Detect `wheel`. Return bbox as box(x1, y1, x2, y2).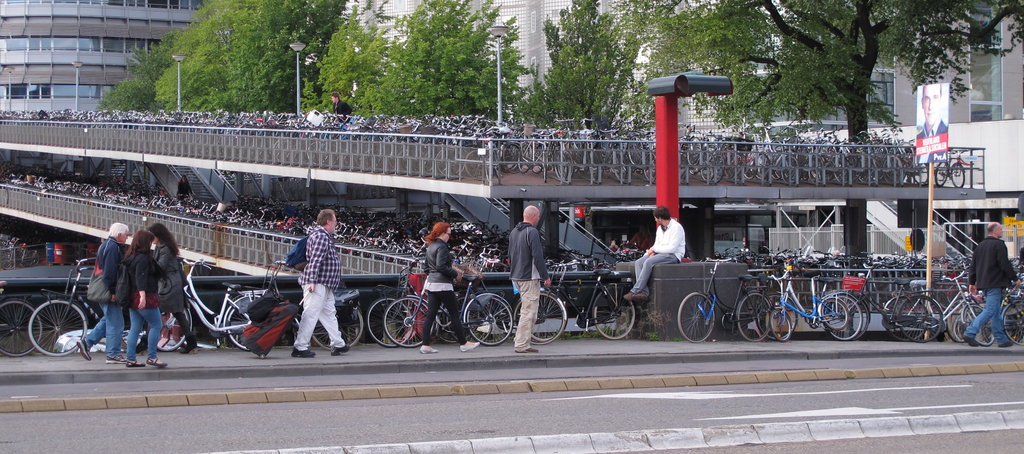
box(1000, 294, 1023, 349).
